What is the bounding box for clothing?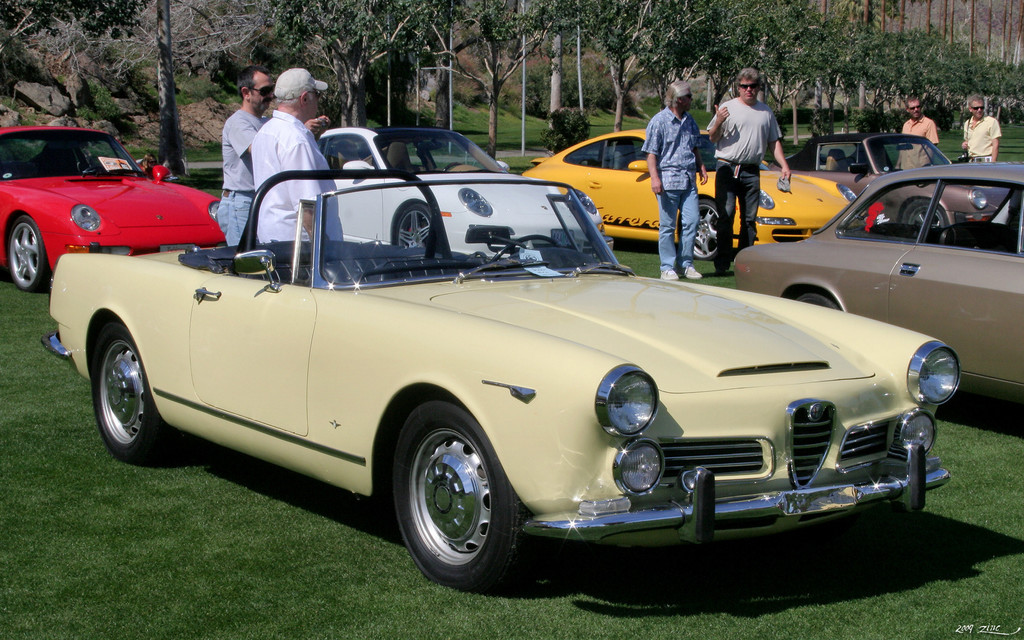
[246, 107, 341, 249].
